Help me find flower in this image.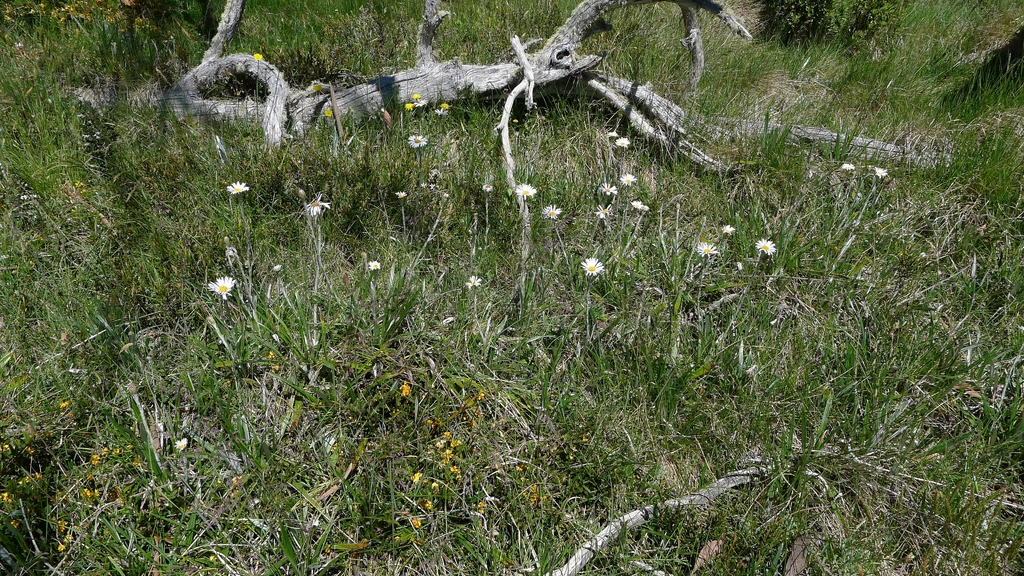
Found it: select_region(305, 191, 332, 218).
